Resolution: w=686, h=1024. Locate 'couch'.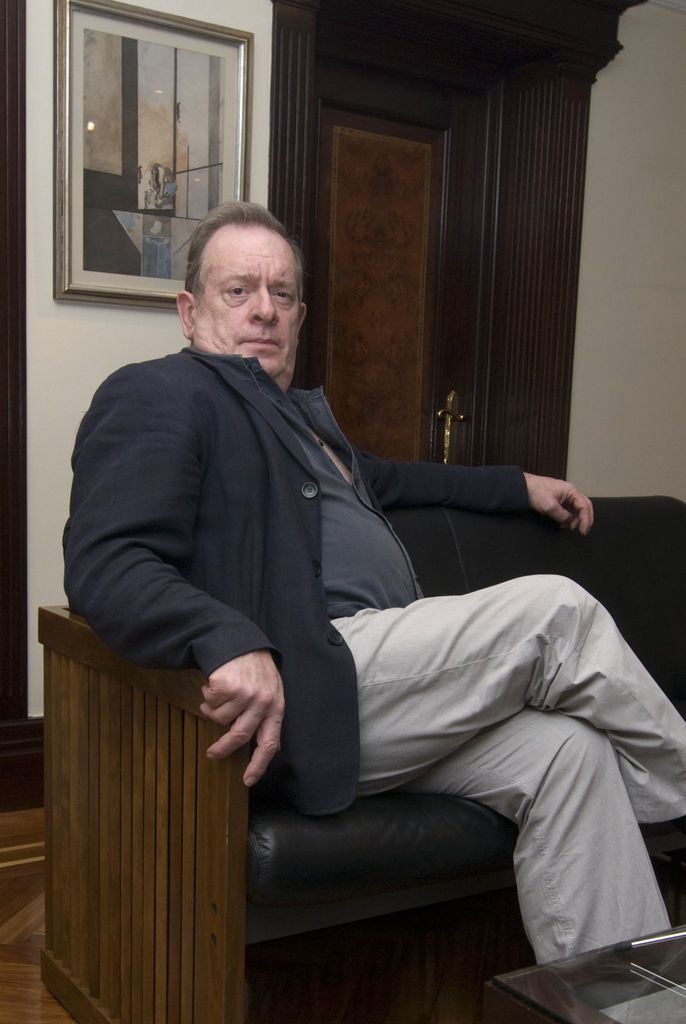
pyautogui.locateOnScreen(248, 518, 681, 1023).
